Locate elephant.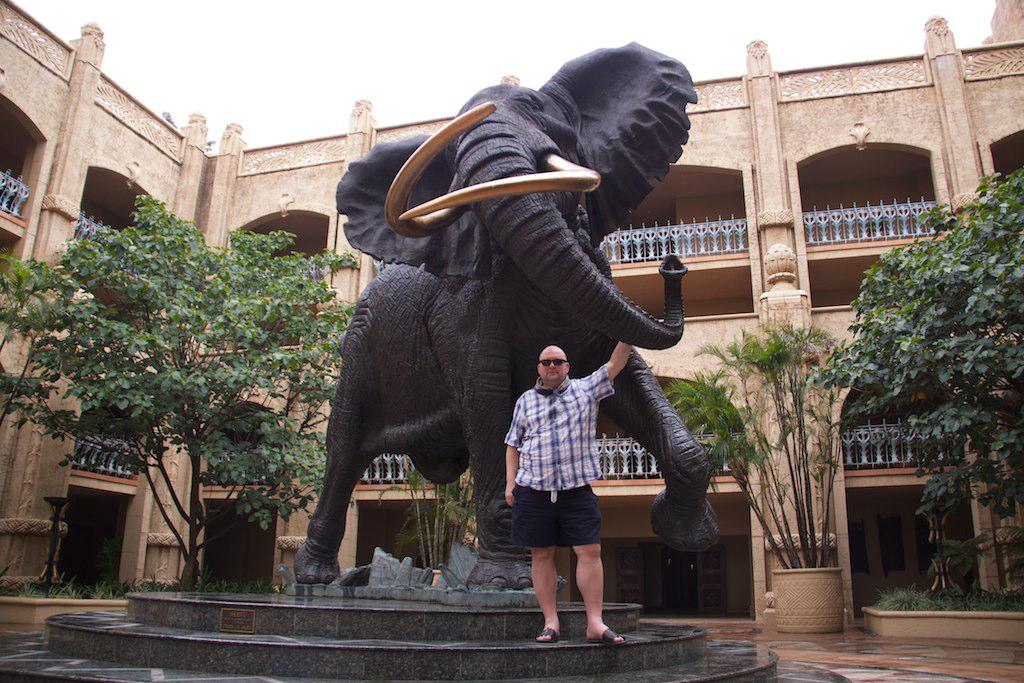
Bounding box: Rect(313, 116, 700, 594).
